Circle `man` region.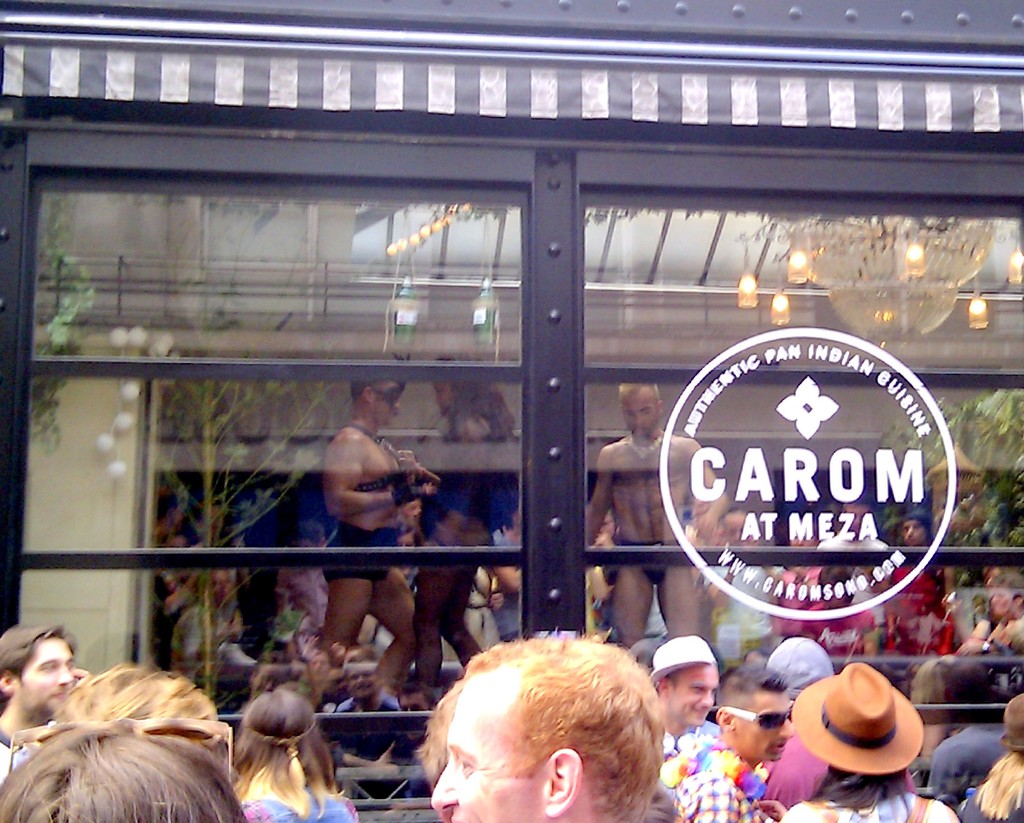
Region: 674 662 794 822.
